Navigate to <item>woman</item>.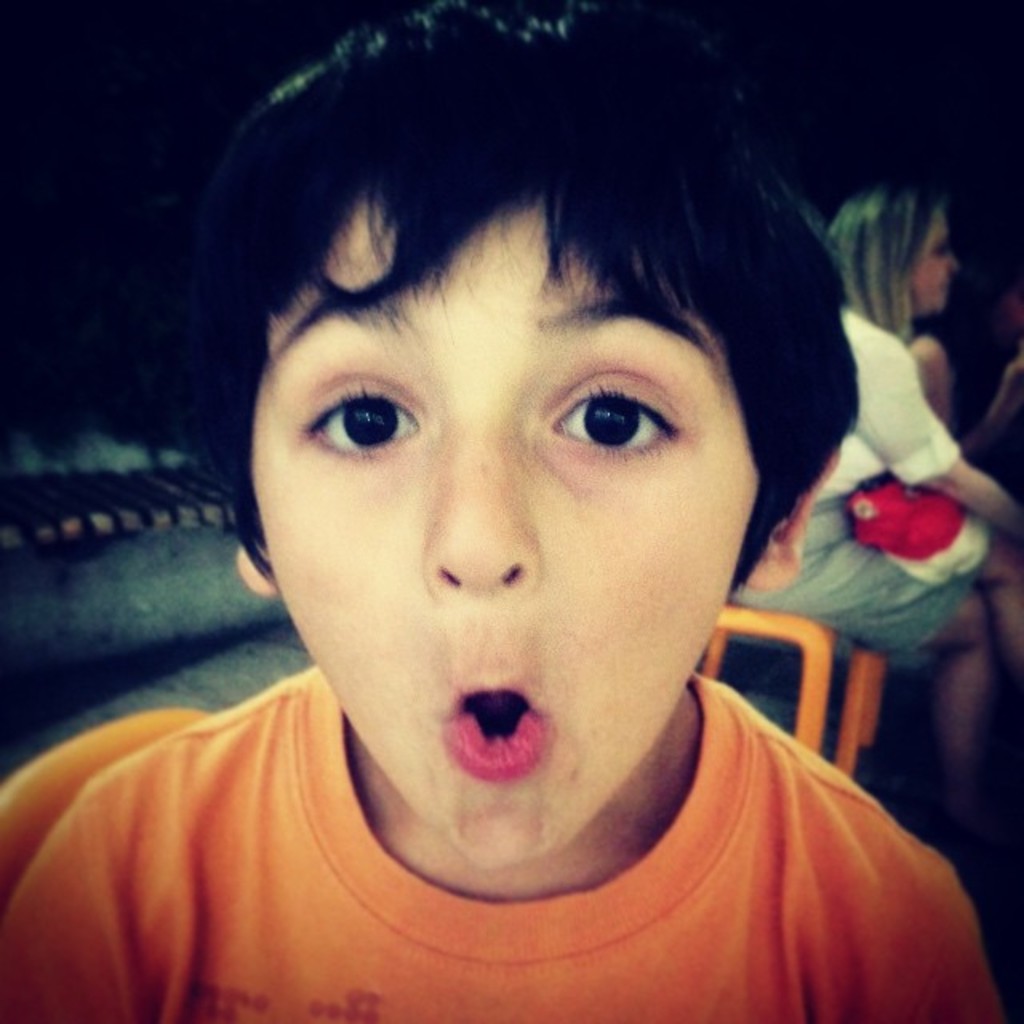
Navigation target: <box>733,168,1022,790</box>.
